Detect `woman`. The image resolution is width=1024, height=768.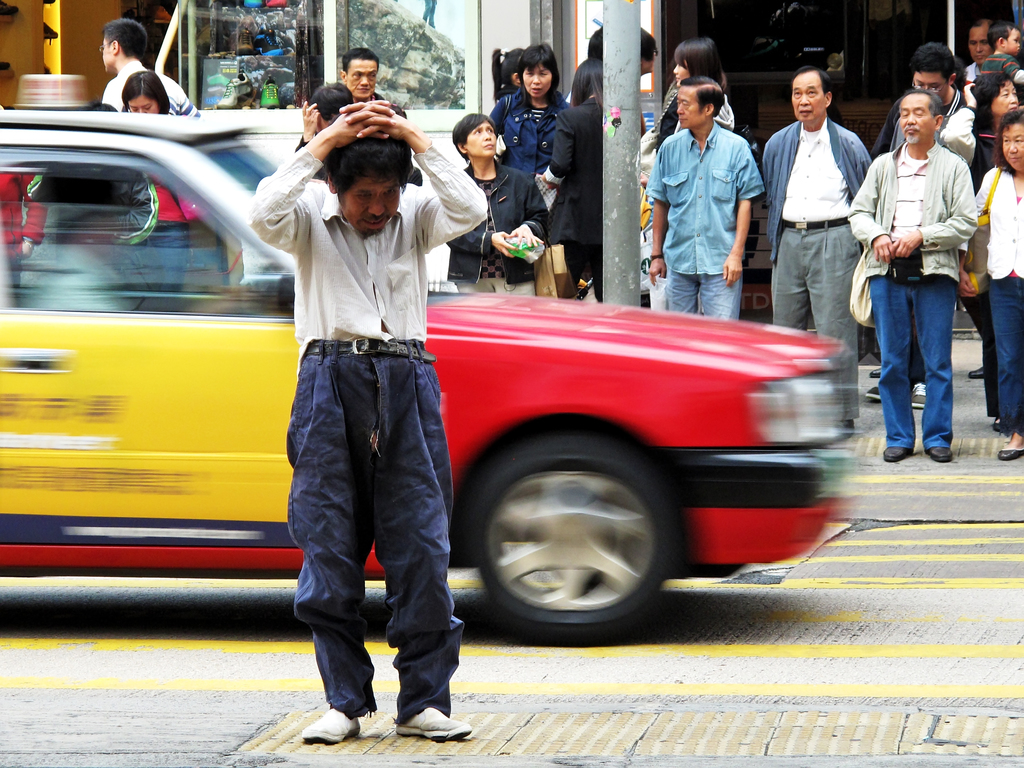
box(940, 74, 1022, 428).
